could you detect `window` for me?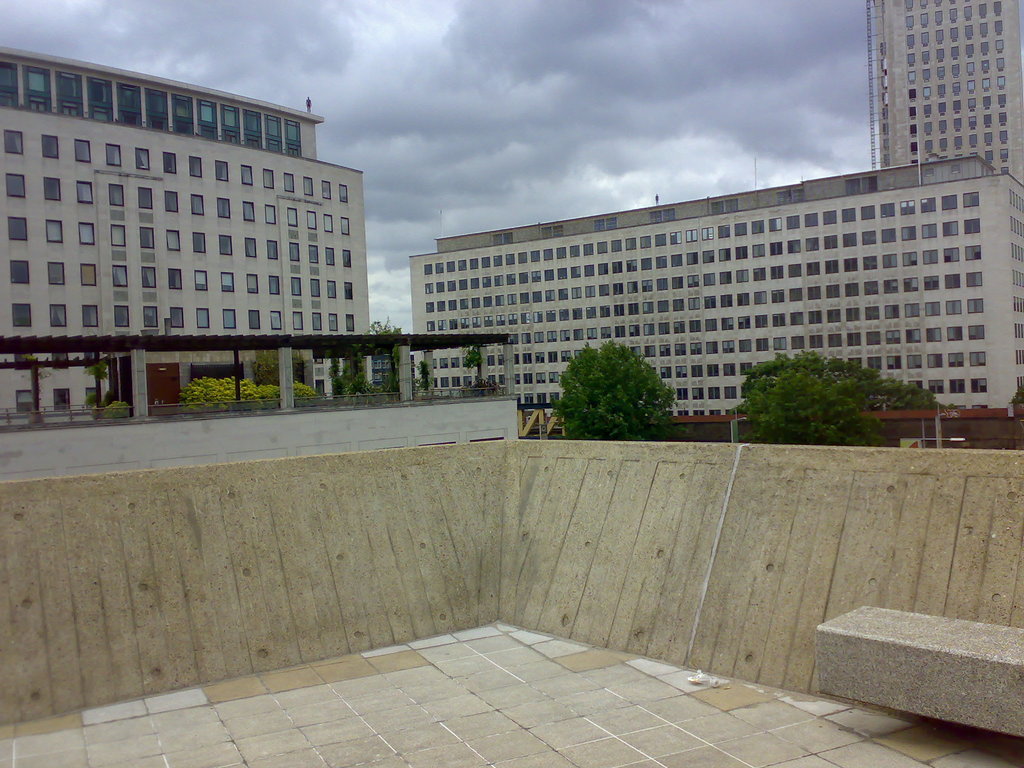
Detection result: (left=1016, top=323, right=1023, bottom=340).
